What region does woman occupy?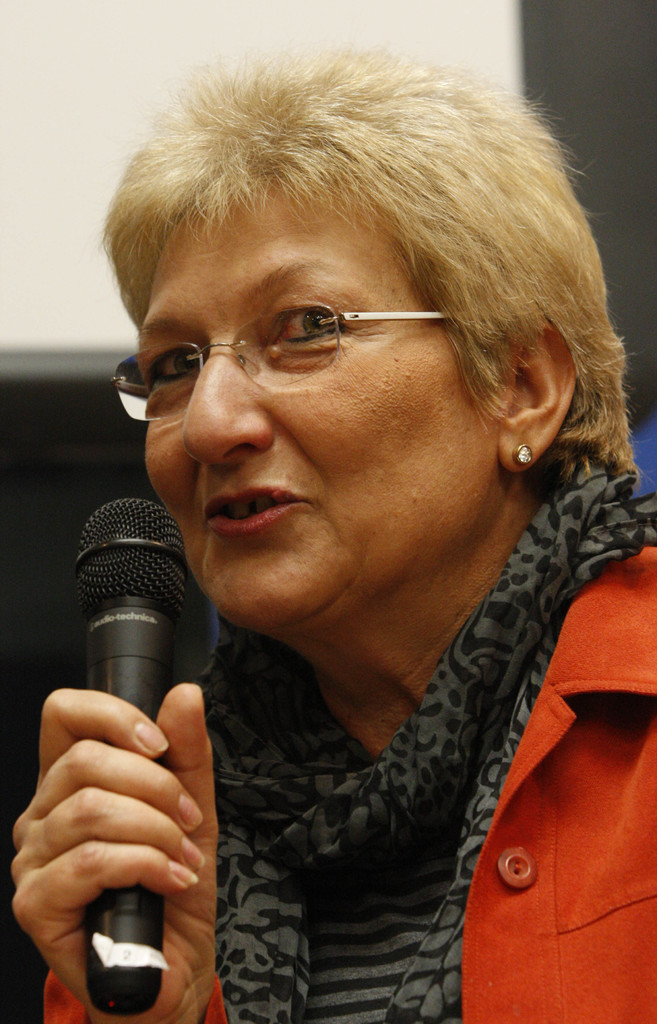
box=[10, 42, 656, 1023].
